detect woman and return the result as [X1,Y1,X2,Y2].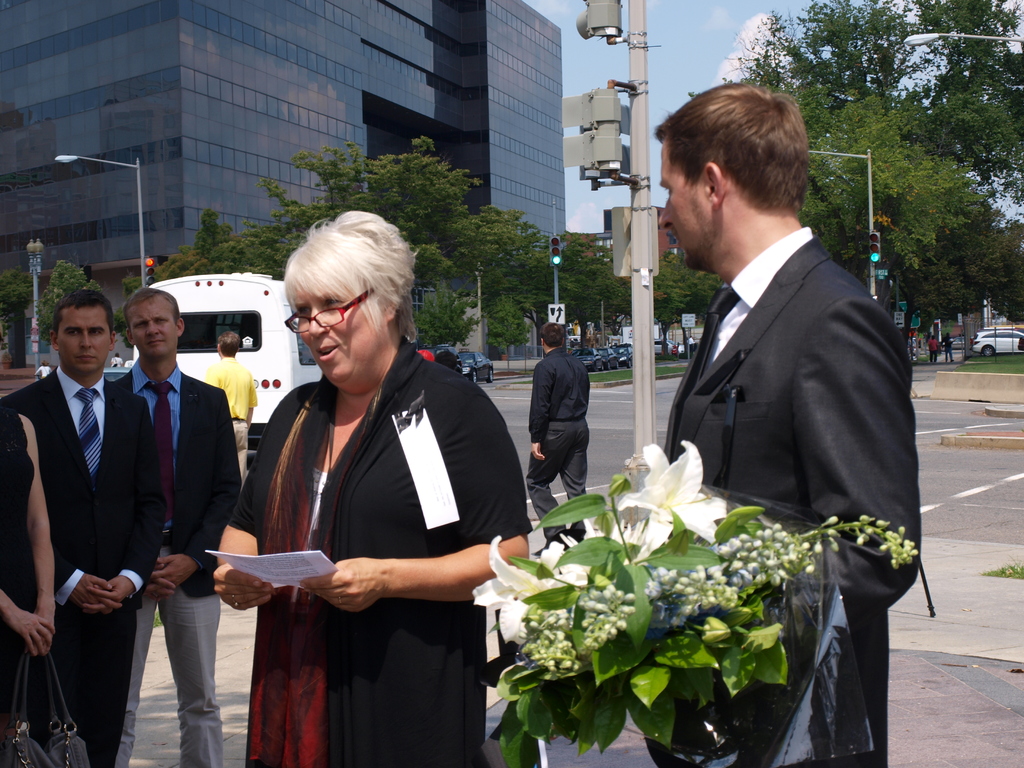
[243,237,503,767].
